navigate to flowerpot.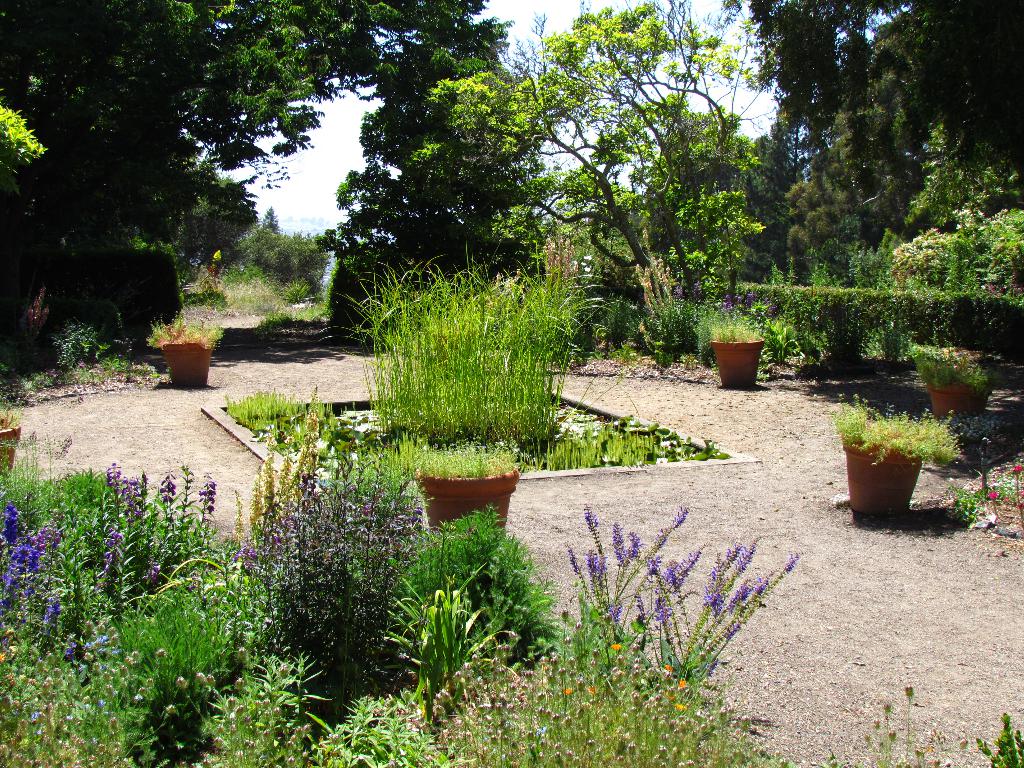
Navigation target: bbox=[159, 344, 212, 388].
